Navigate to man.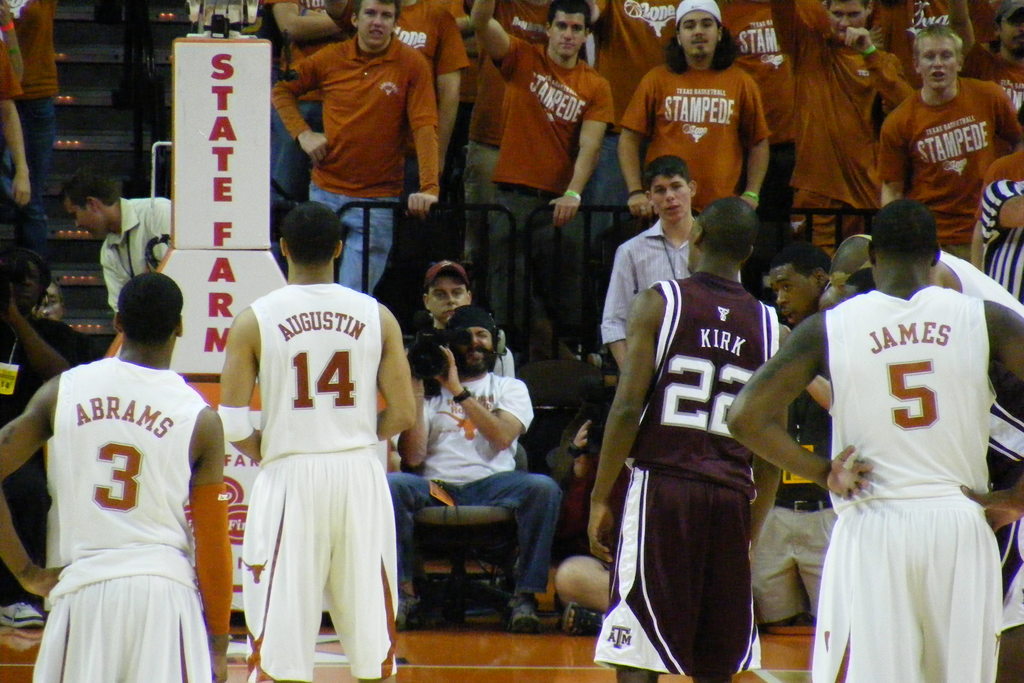
Navigation target: 220, 201, 415, 682.
